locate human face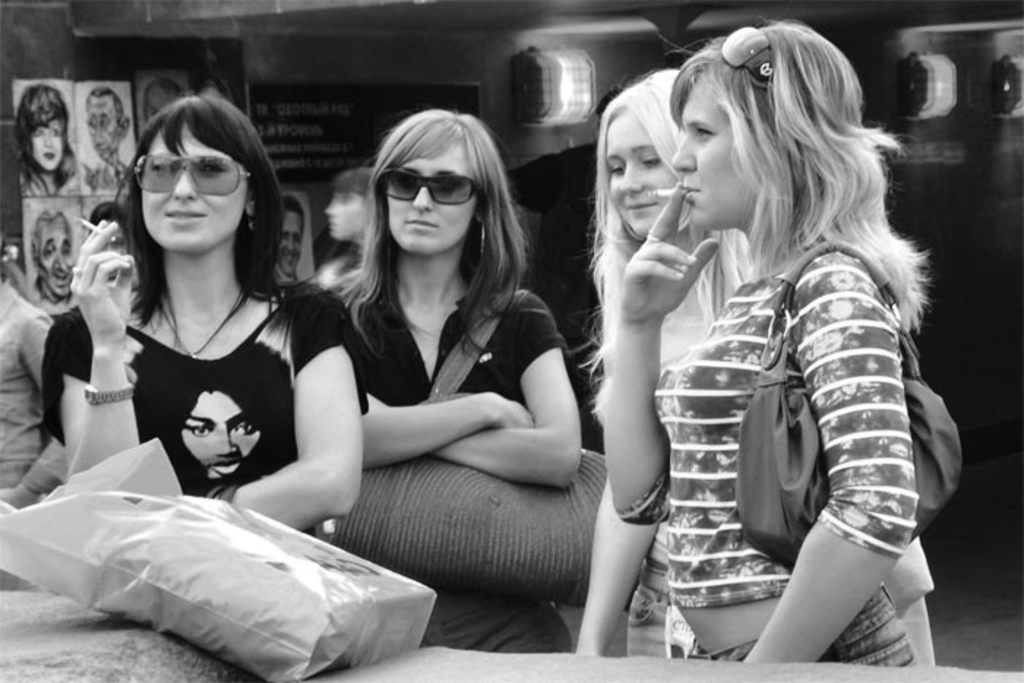
[37, 222, 72, 295]
